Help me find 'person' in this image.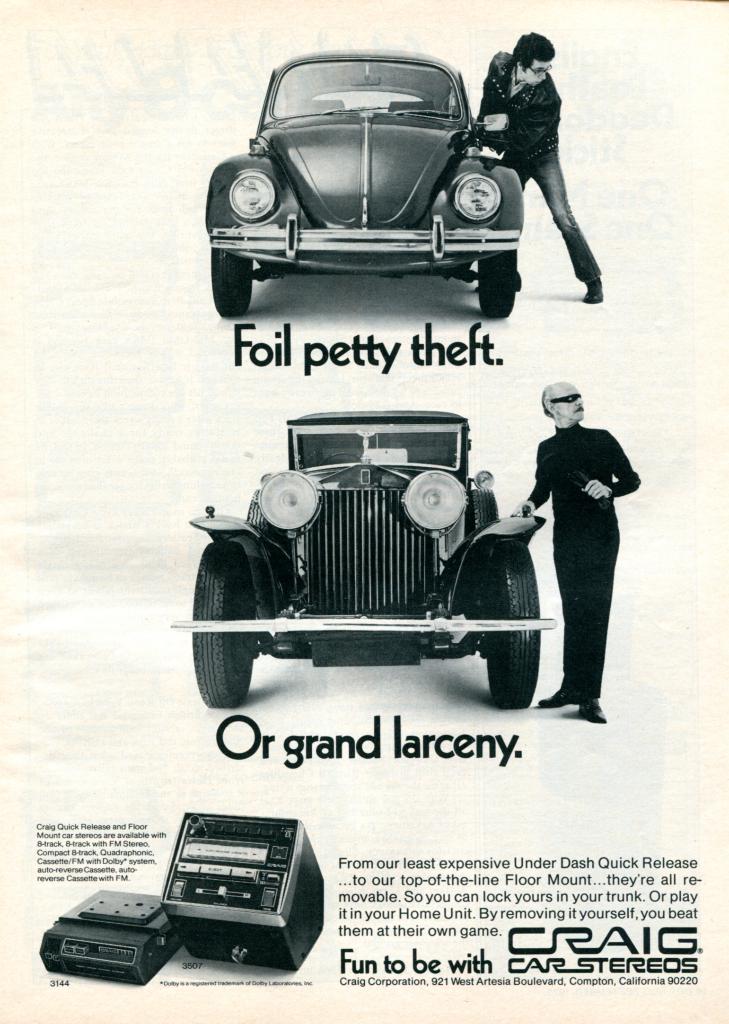
Found it: 468 33 602 302.
